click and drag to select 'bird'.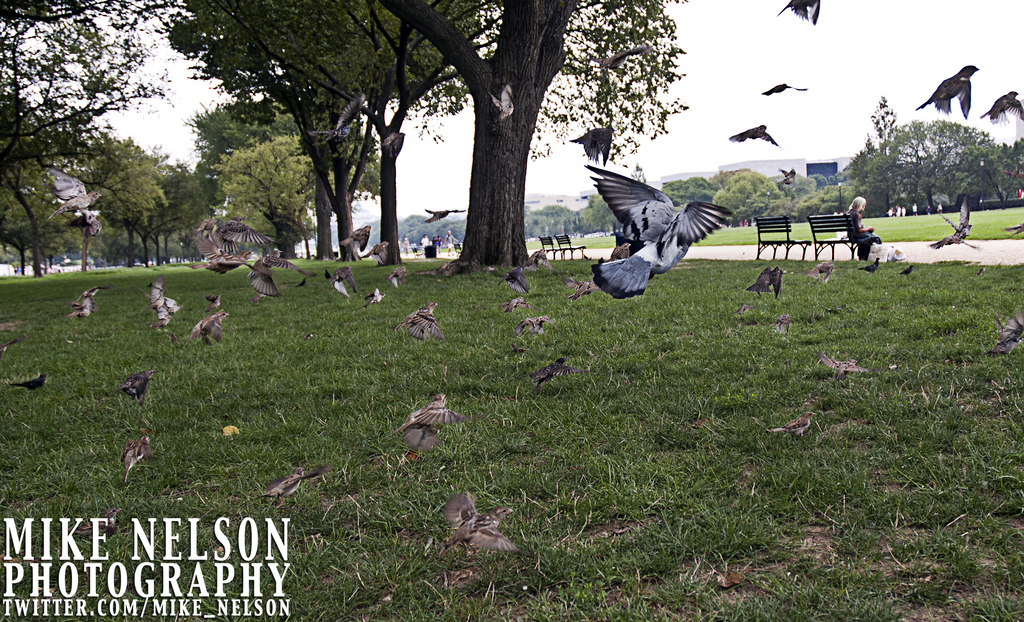
Selection: x1=748 y1=264 x2=783 y2=295.
